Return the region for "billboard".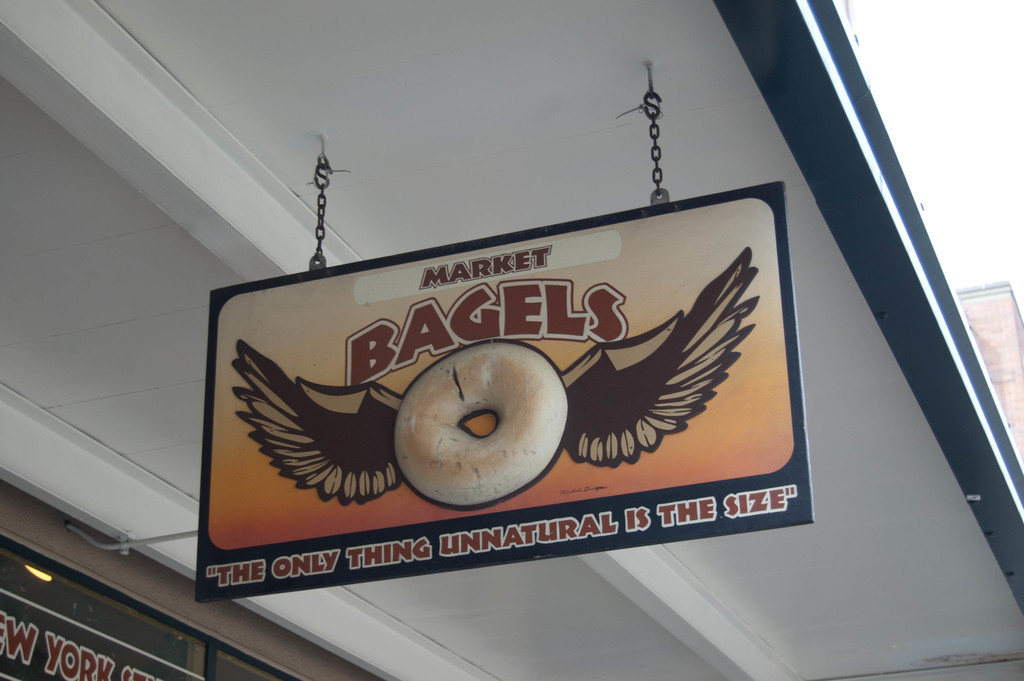
[left=223, top=197, right=760, bottom=526].
